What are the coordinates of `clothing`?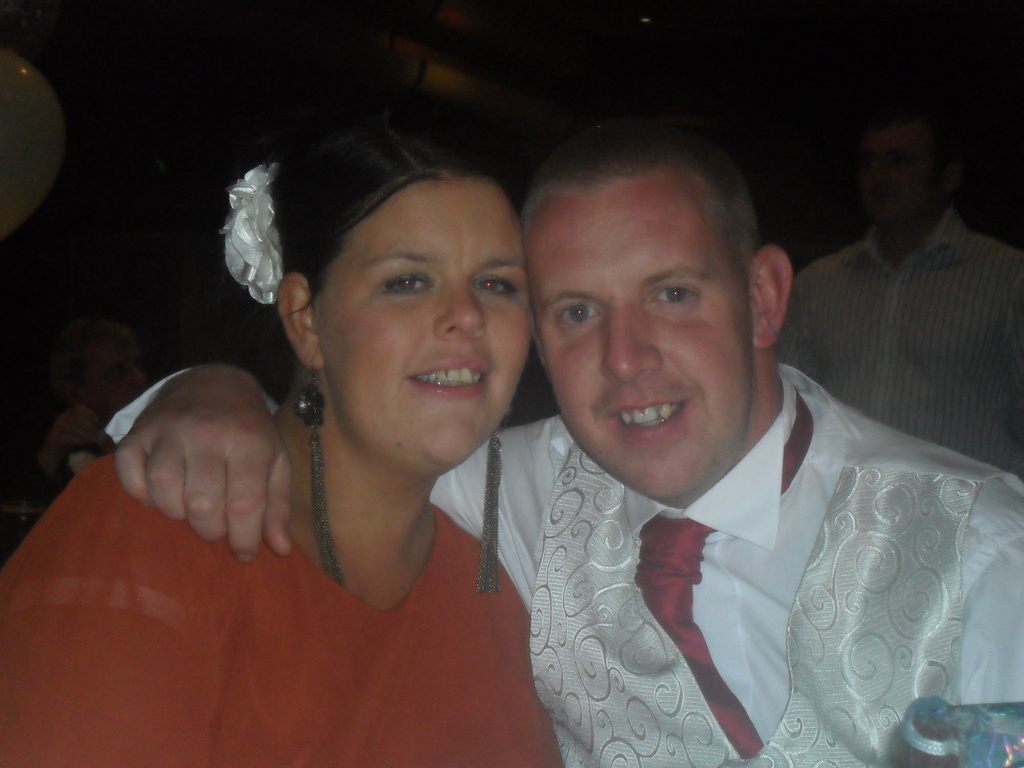
0 456 565 767.
